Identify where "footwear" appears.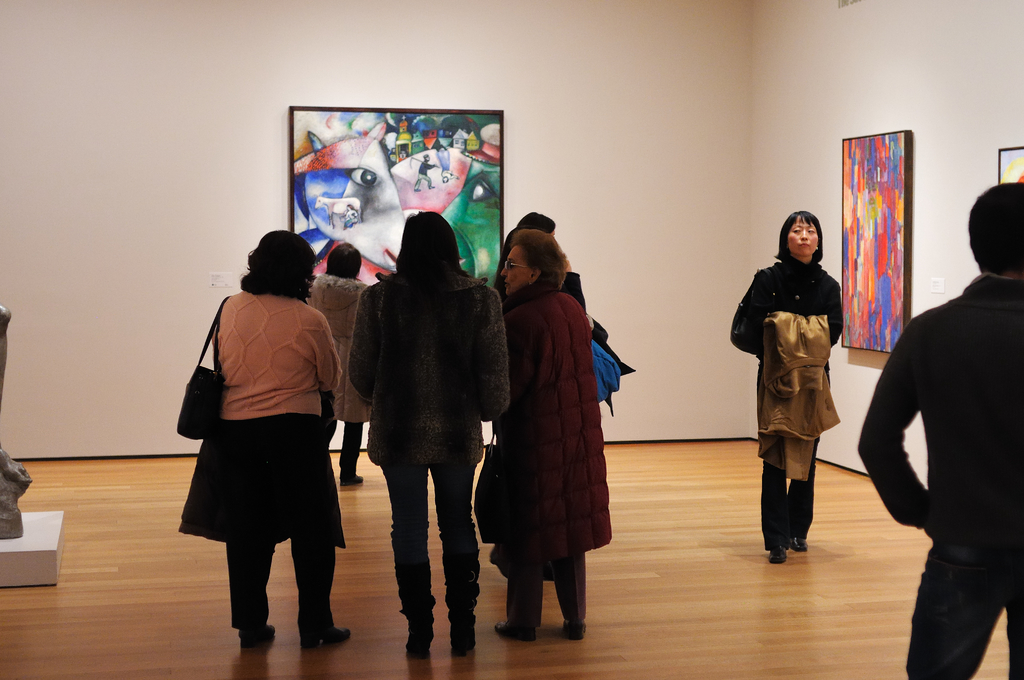
Appears at {"left": 298, "top": 618, "right": 356, "bottom": 654}.
